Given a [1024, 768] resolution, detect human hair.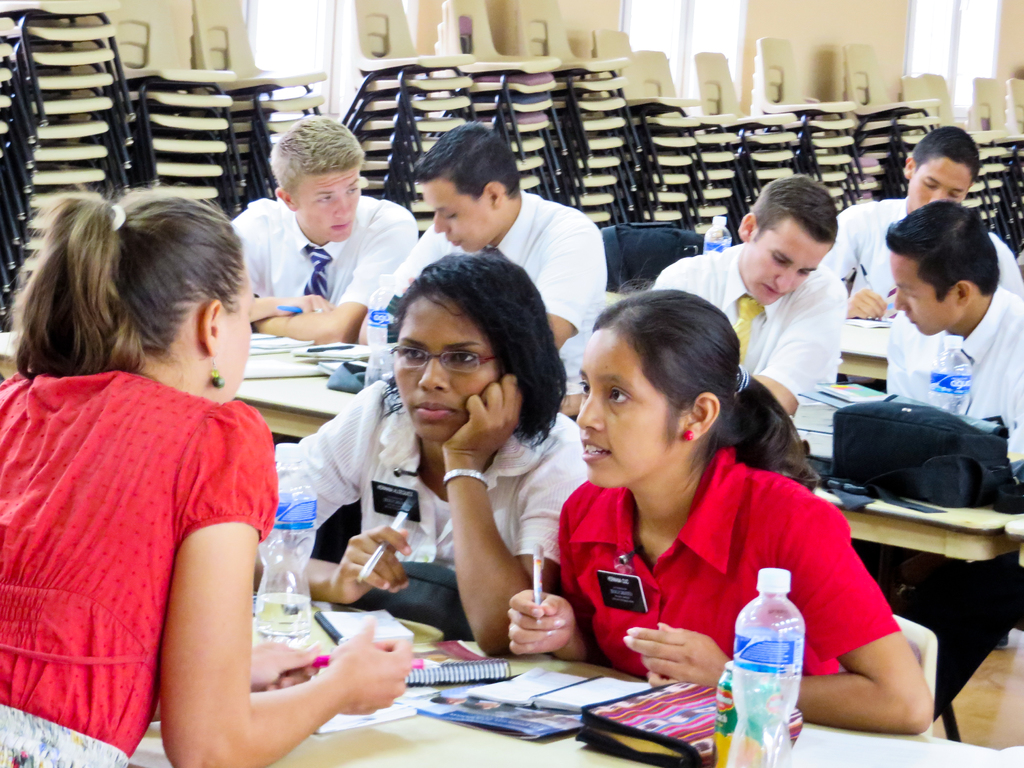
[left=391, top=241, right=570, bottom=452].
